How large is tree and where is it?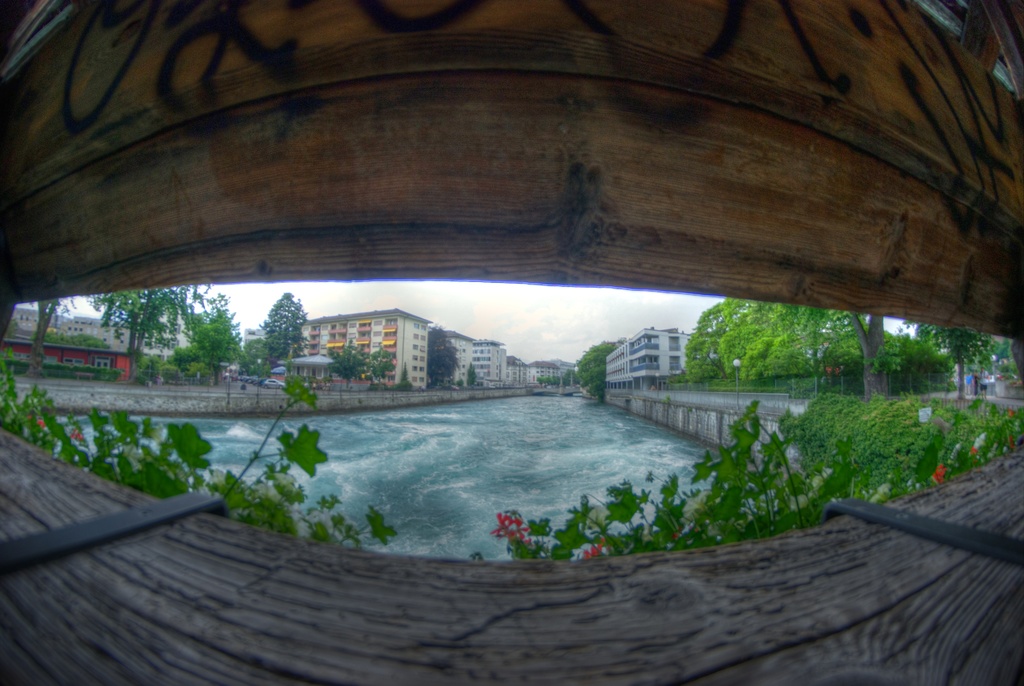
Bounding box: box(323, 338, 361, 385).
